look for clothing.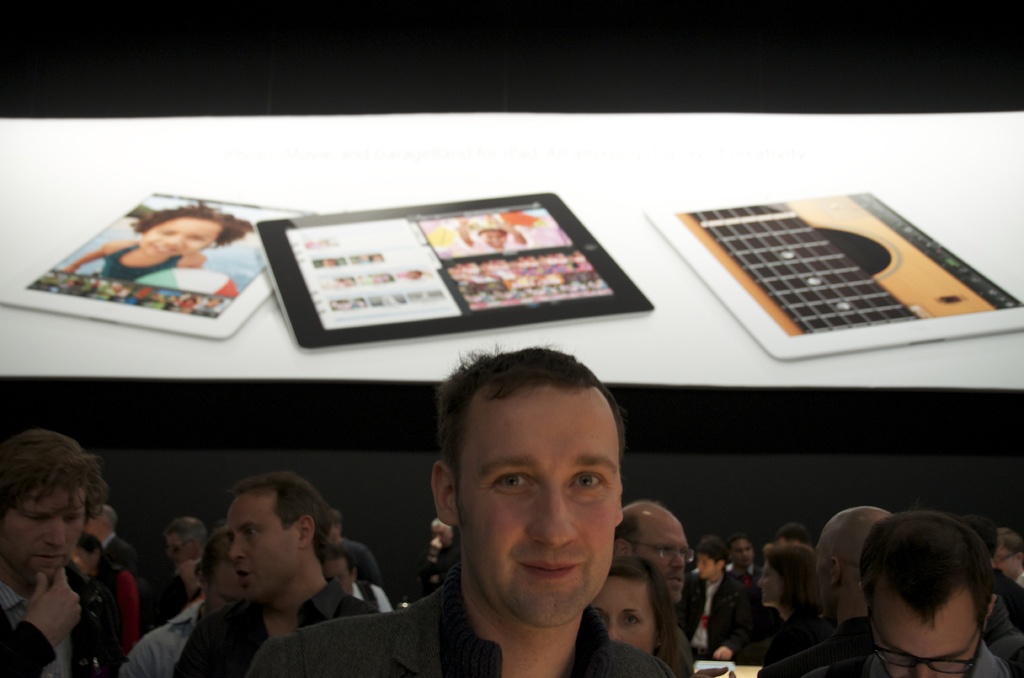
Found: 352/579/394/606.
